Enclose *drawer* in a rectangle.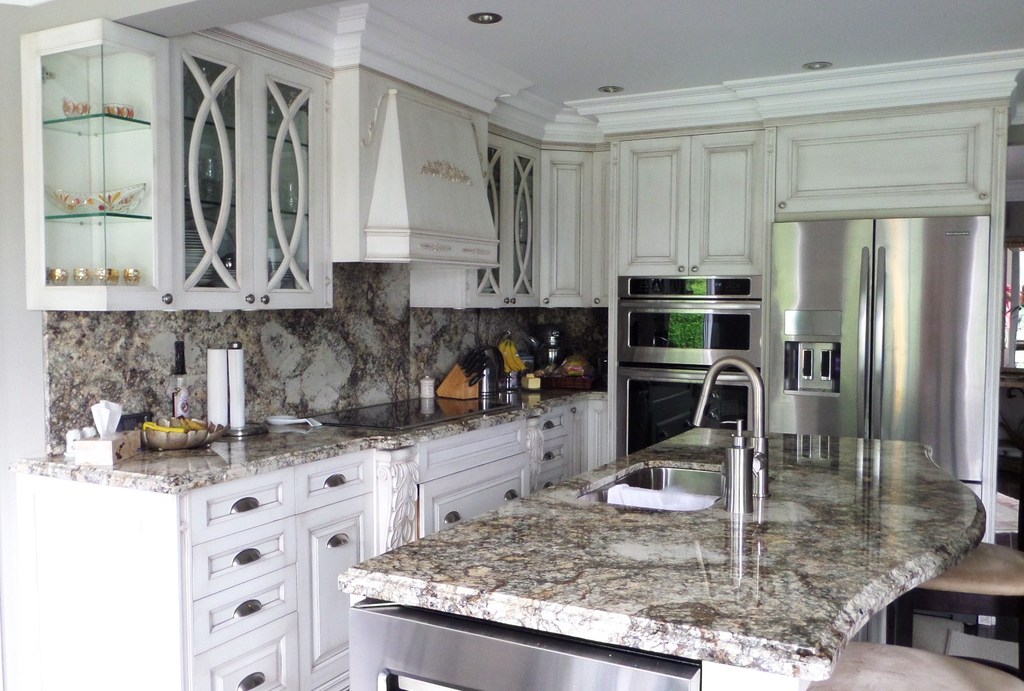
rect(188, 466, 296, 545).
